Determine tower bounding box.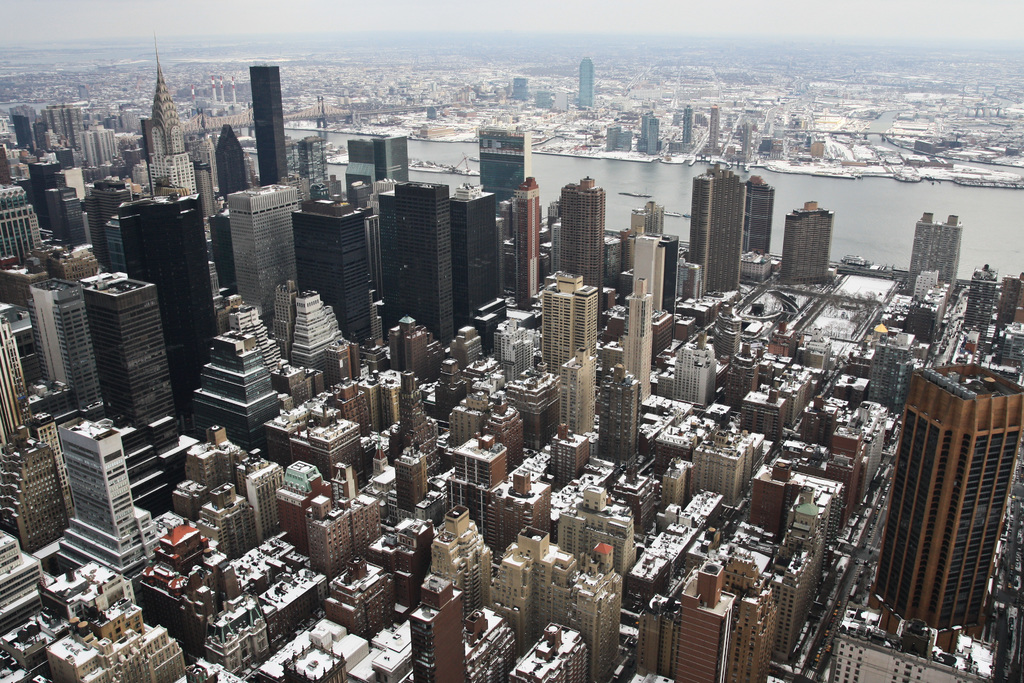
Determined: 580/60/591/109.
